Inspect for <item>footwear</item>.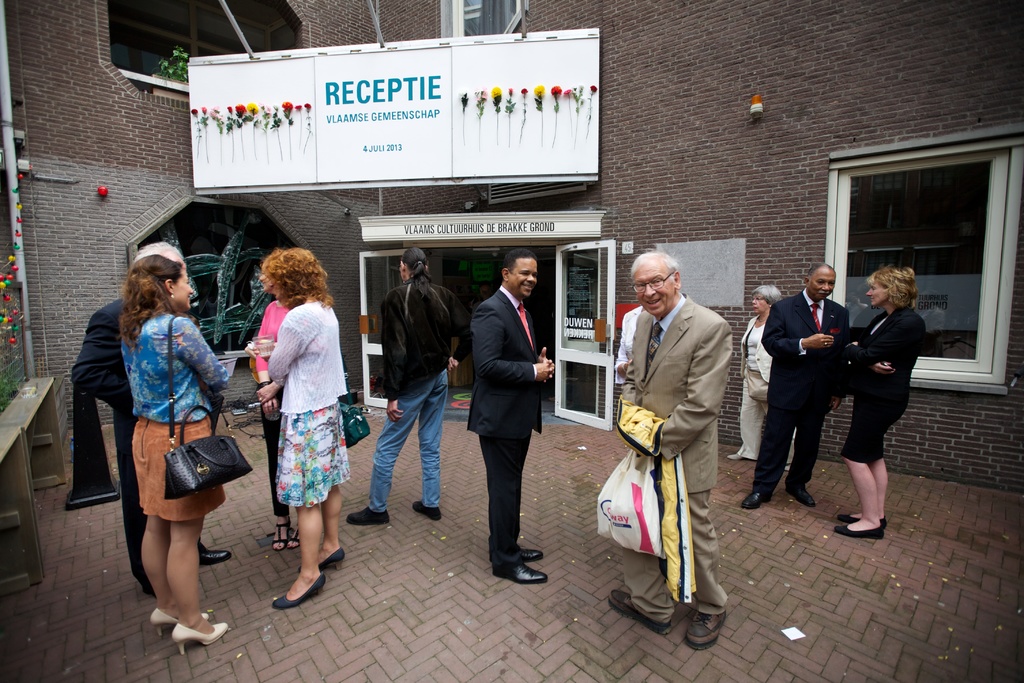
Inspection: 684,612,733,658.
